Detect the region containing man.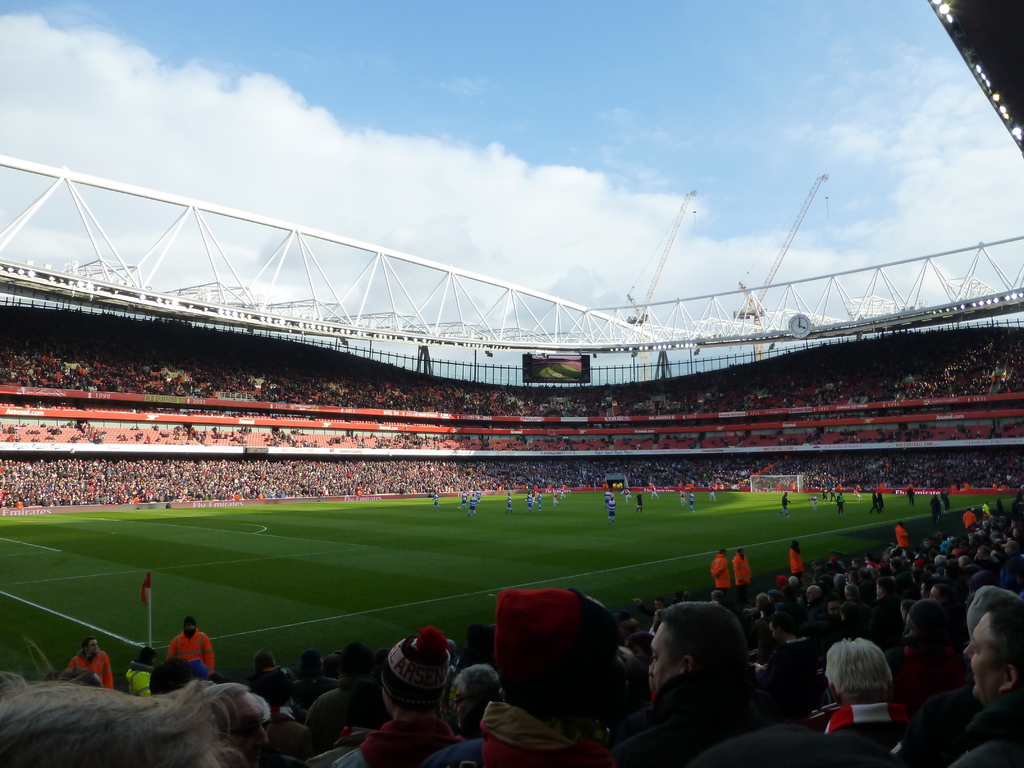
x1=979 y1=500 x2=994 y2=516.
